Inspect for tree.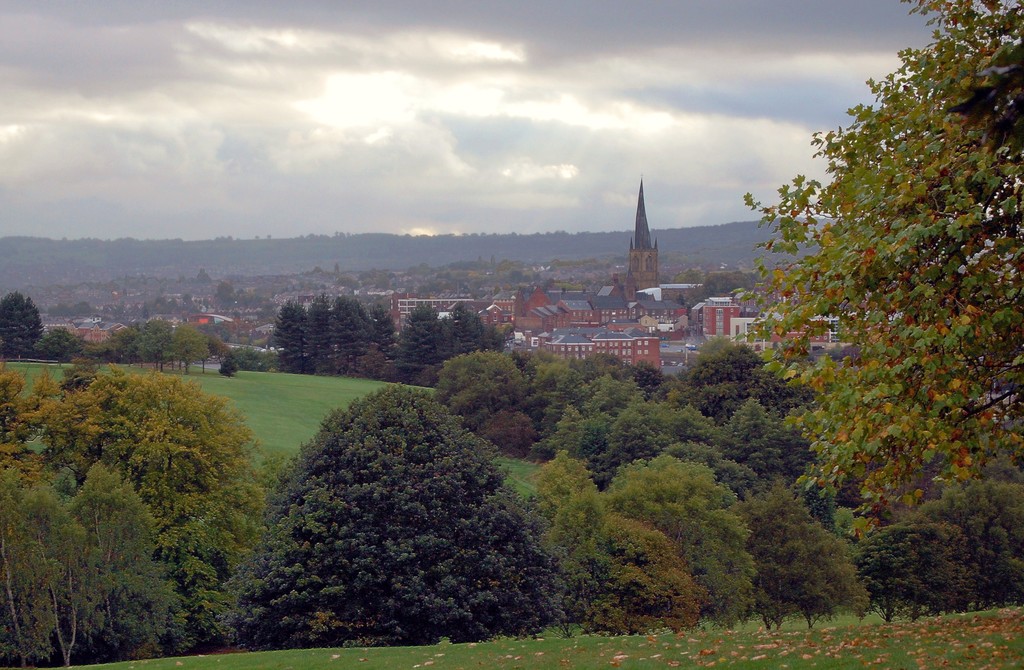
Inspection: x1=58, y1=352, x2=95, y2=398.
